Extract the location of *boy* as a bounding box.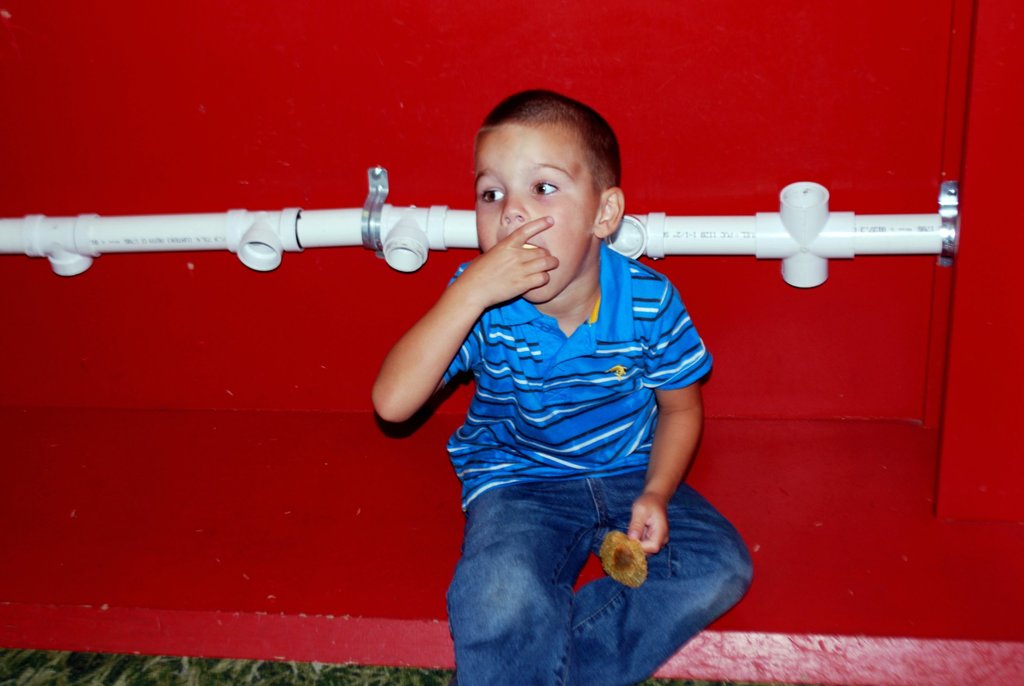
(x1=339, y1=90, x2=737, y2=677).
